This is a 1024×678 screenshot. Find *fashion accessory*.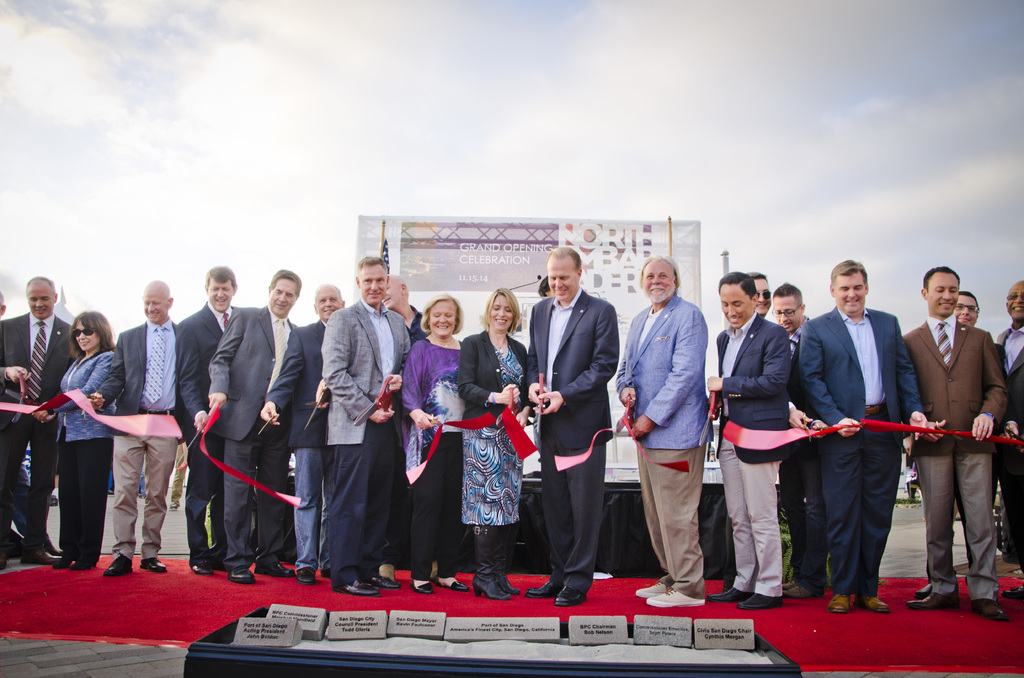
Bounding box: {"left": 646, "top": 587, "right": 710, "bottom": 609}.
